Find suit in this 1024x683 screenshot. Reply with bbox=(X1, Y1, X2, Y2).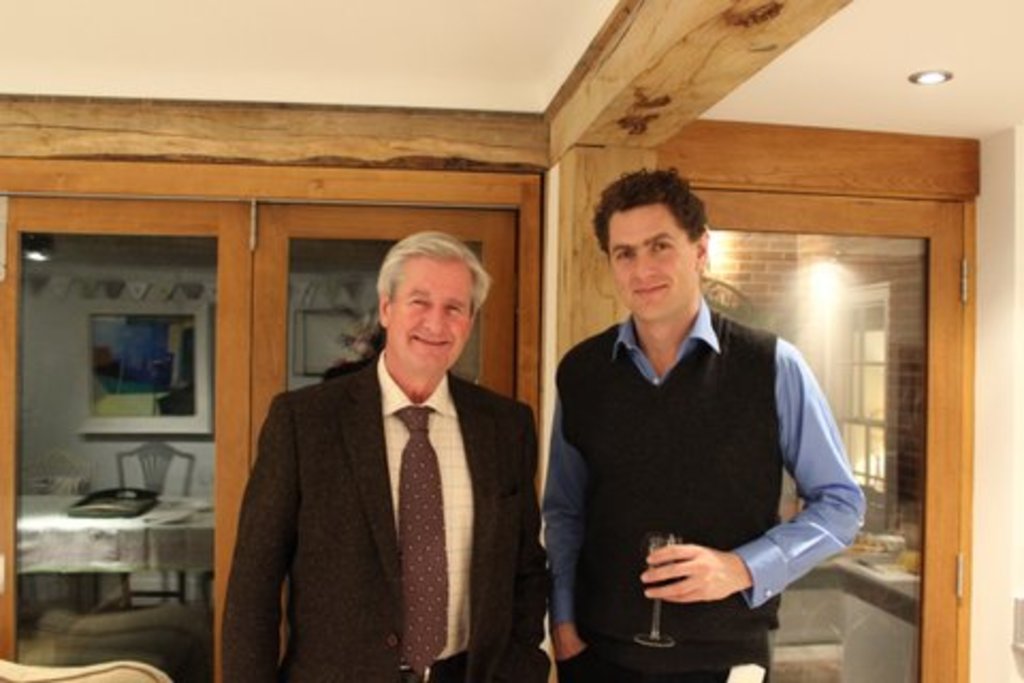
bbox=(222, 359, 546, 681).
